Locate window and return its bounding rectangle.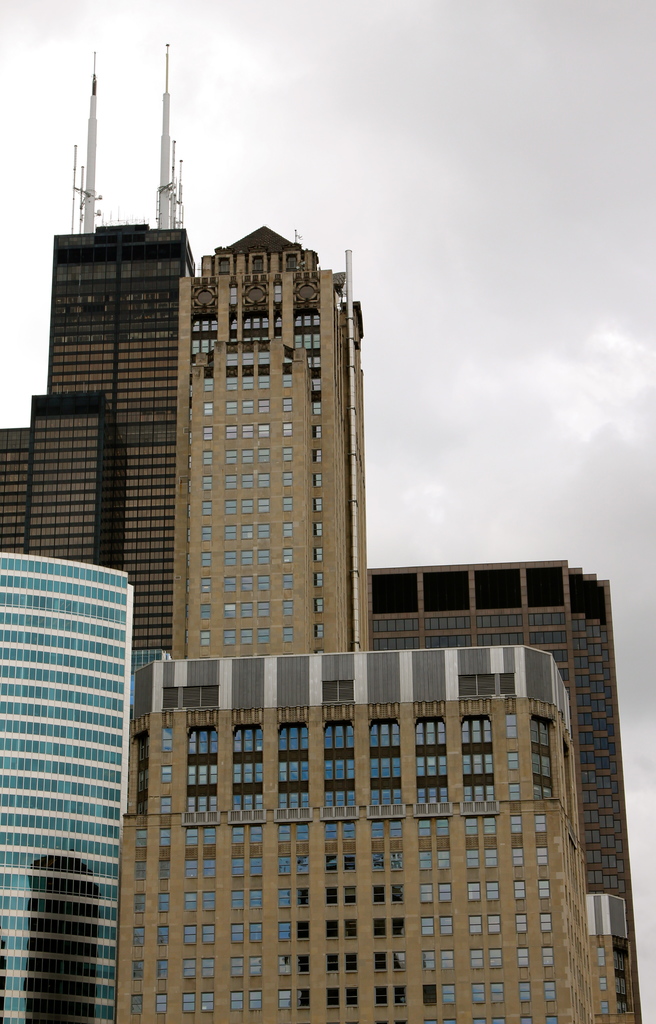
[249,824,266,845].
